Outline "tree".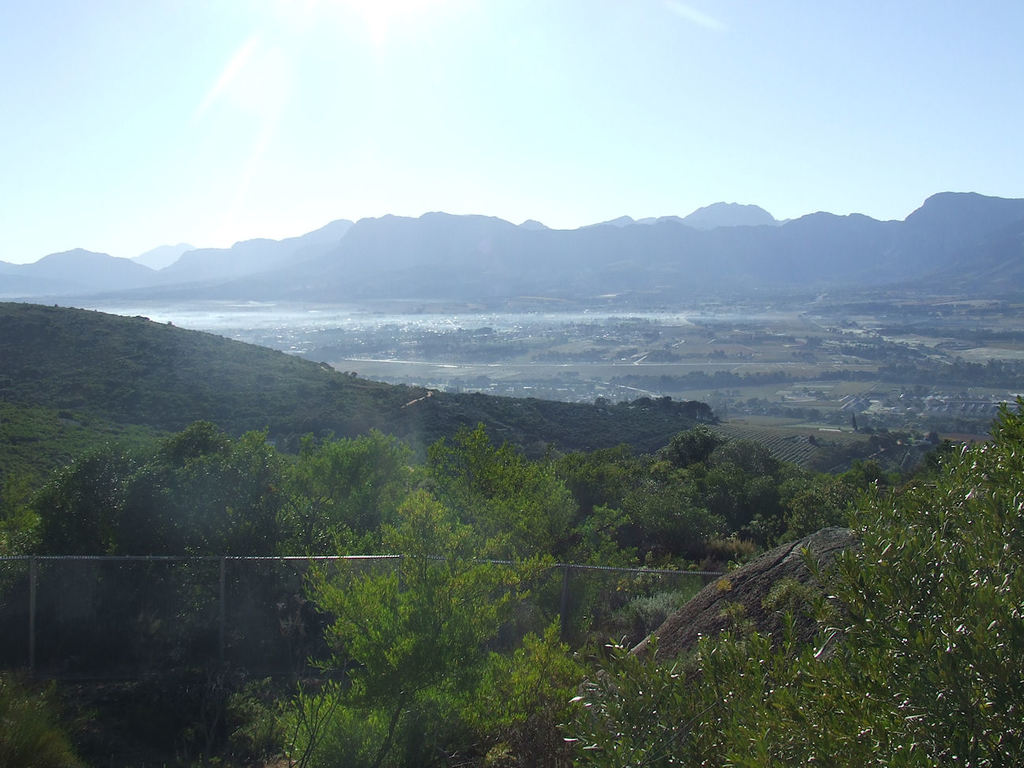
Outline: bbox=(111, 422, 234, 608).
